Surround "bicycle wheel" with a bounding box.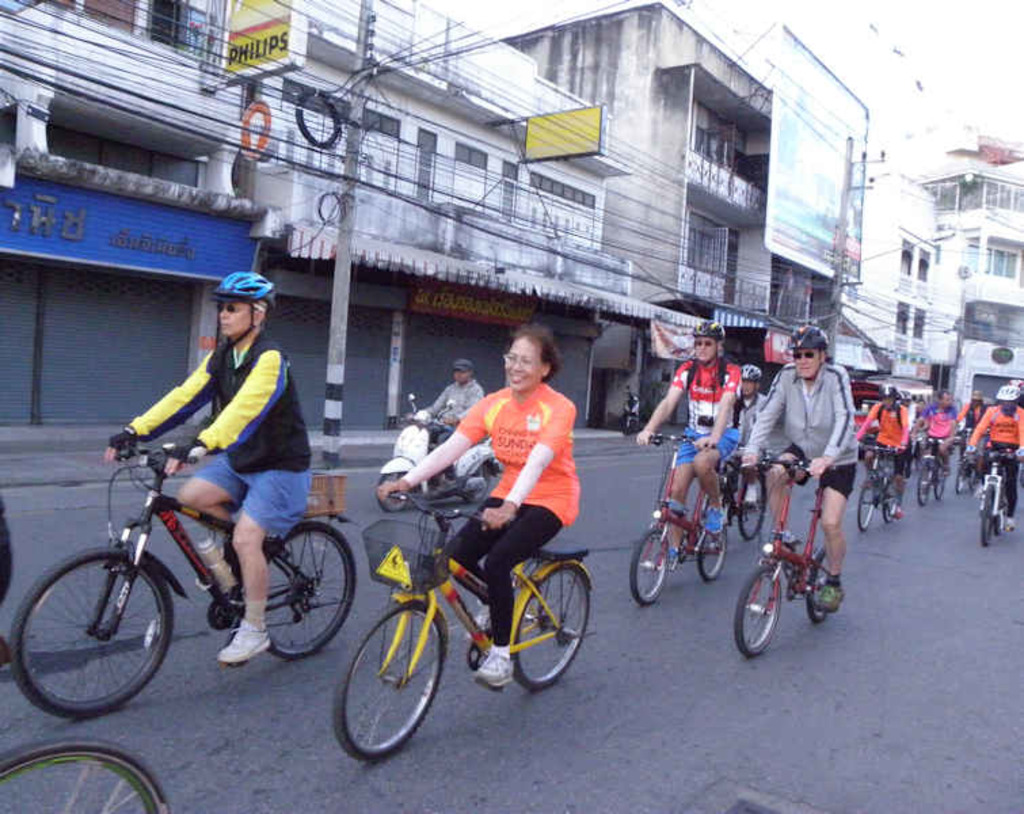
l=951, t=459, r=966, b=490.
